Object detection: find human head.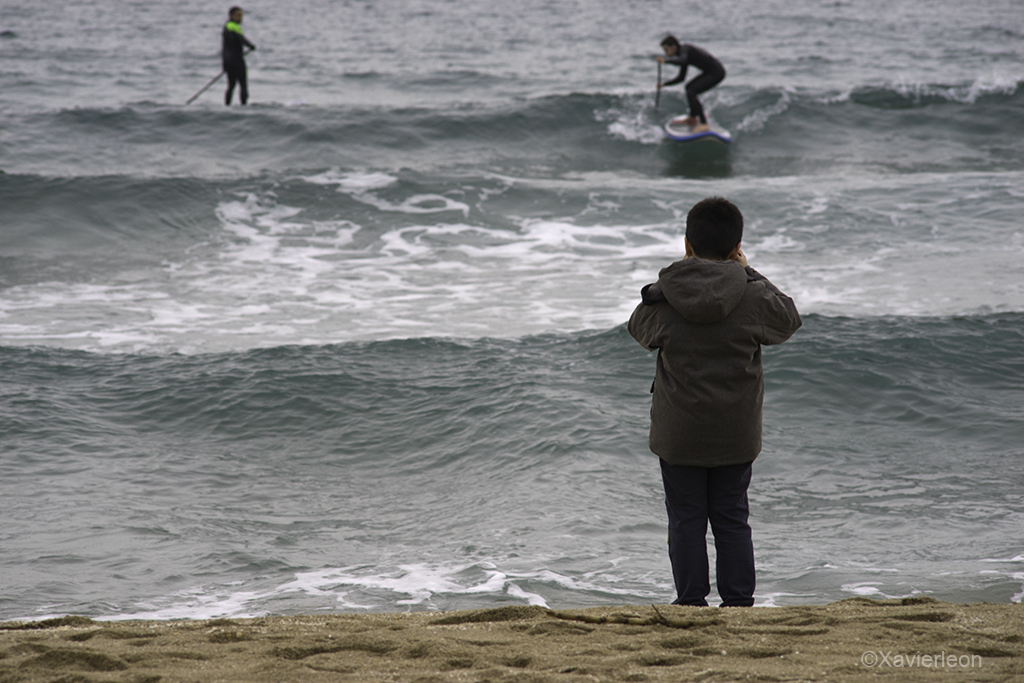
BBox(660, 35, 680, 55).
